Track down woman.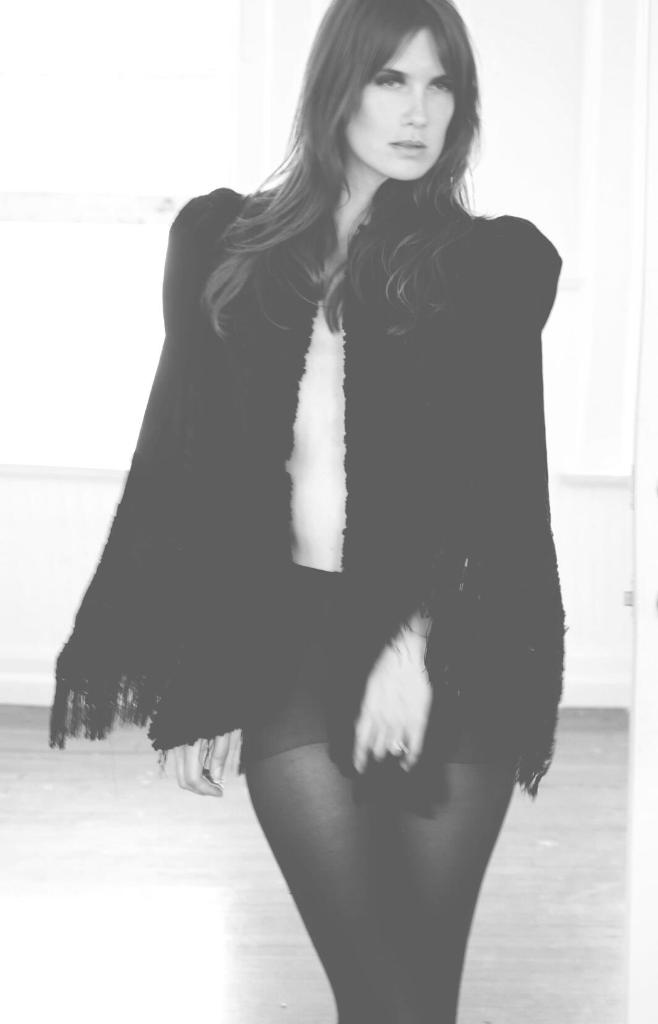
Tracked to region(49, 4, 591, 945).
